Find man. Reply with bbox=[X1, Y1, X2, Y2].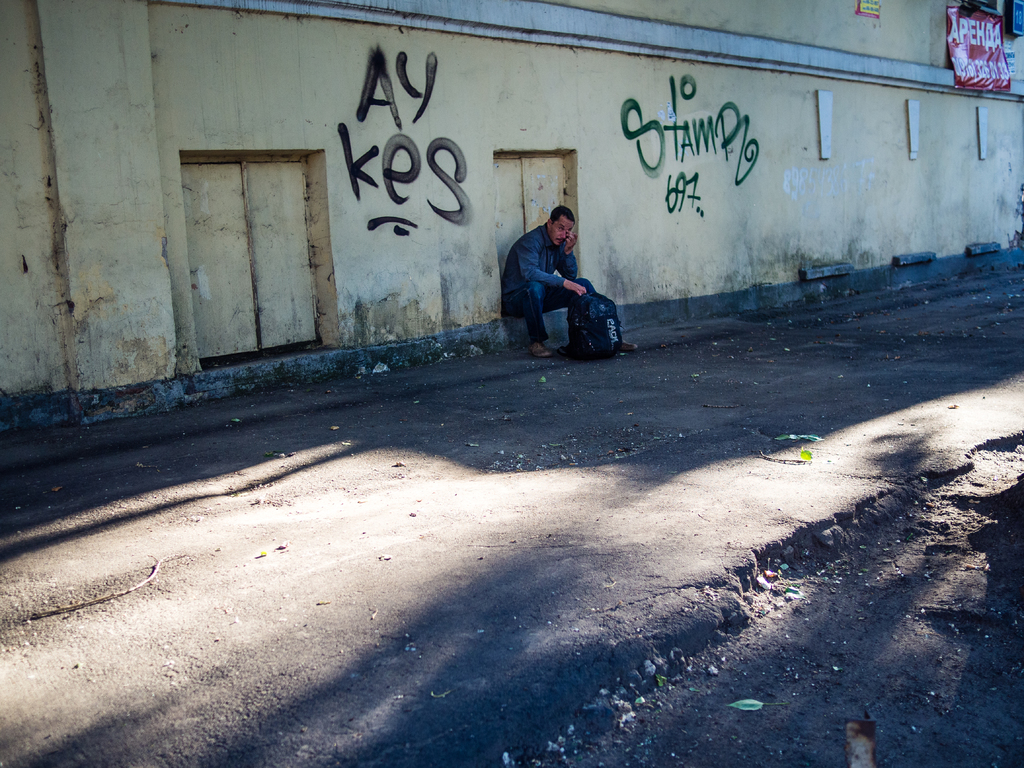
bbox=[495, 197, 641, 364].
